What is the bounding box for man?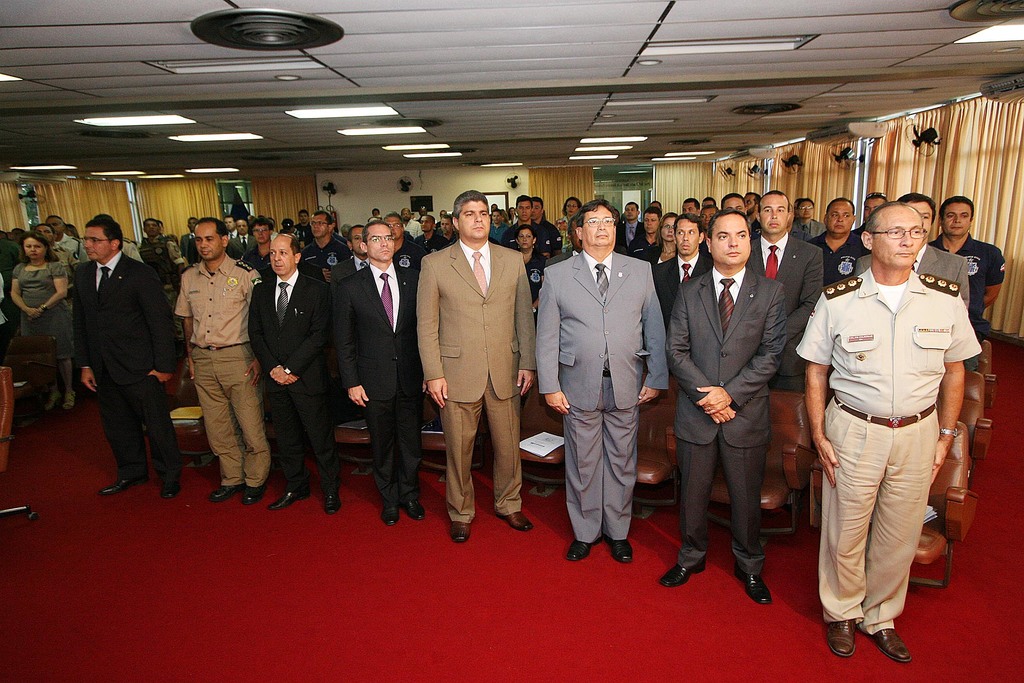
682:196:699:220.
